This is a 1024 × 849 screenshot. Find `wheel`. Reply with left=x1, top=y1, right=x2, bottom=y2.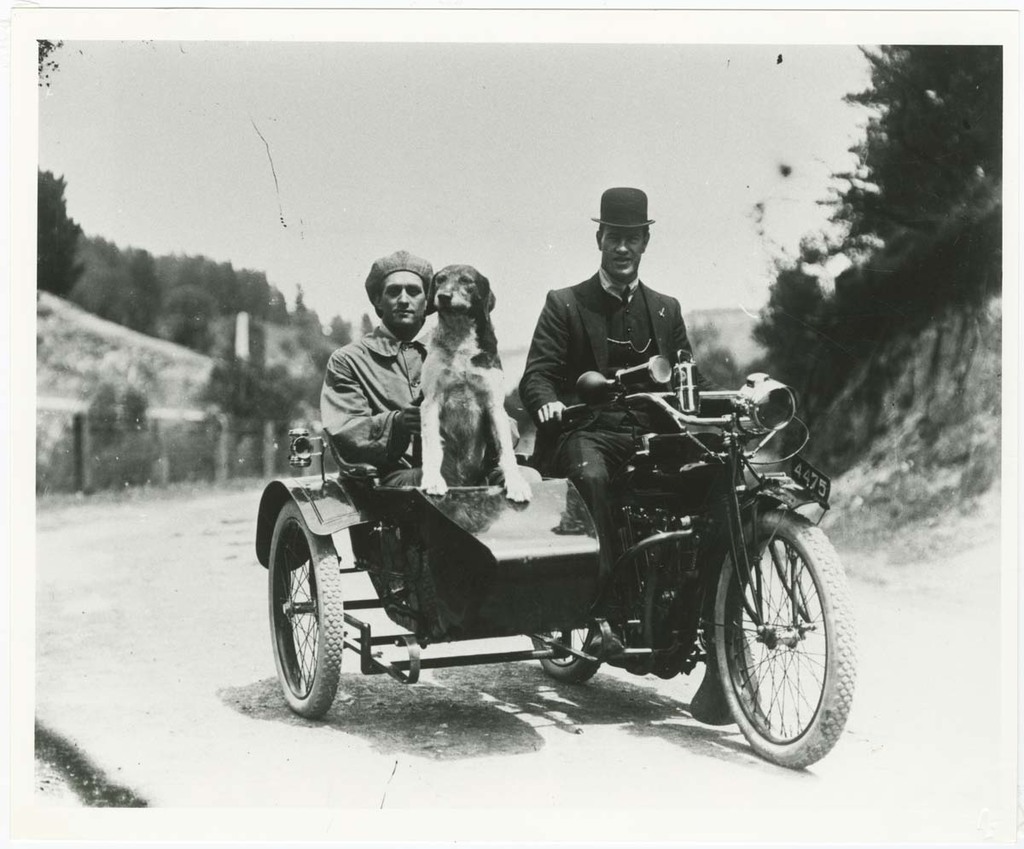
left=703, top=508, right=856, bottom=771.
